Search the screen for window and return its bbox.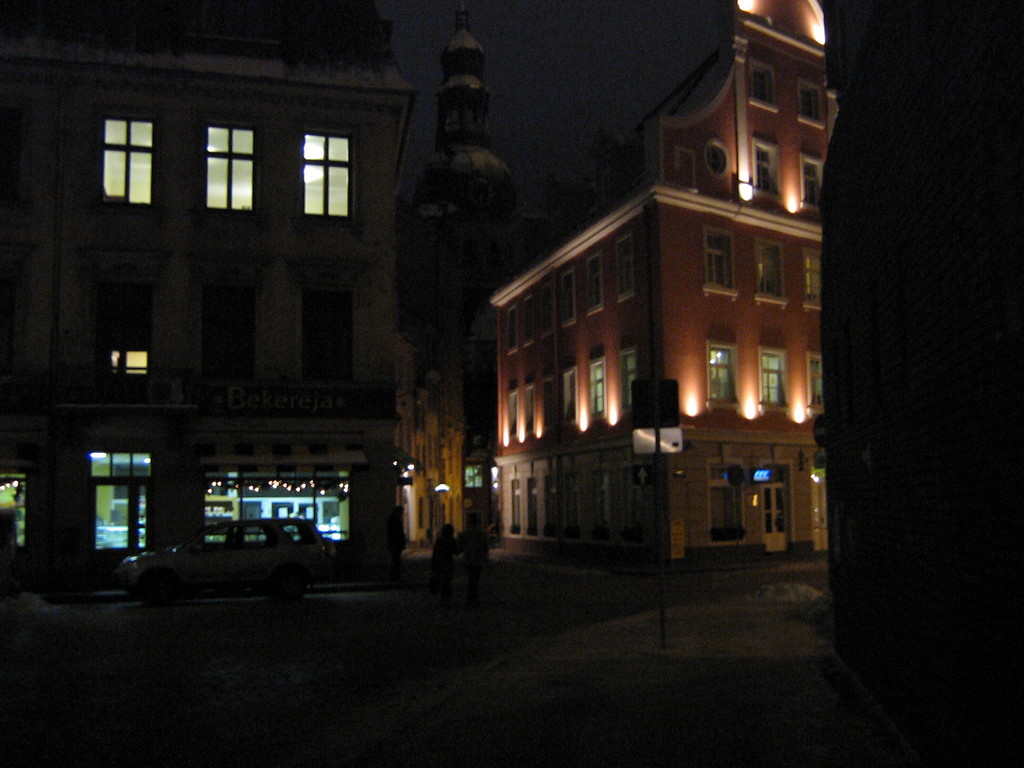
Found: (199,284,260,383).
